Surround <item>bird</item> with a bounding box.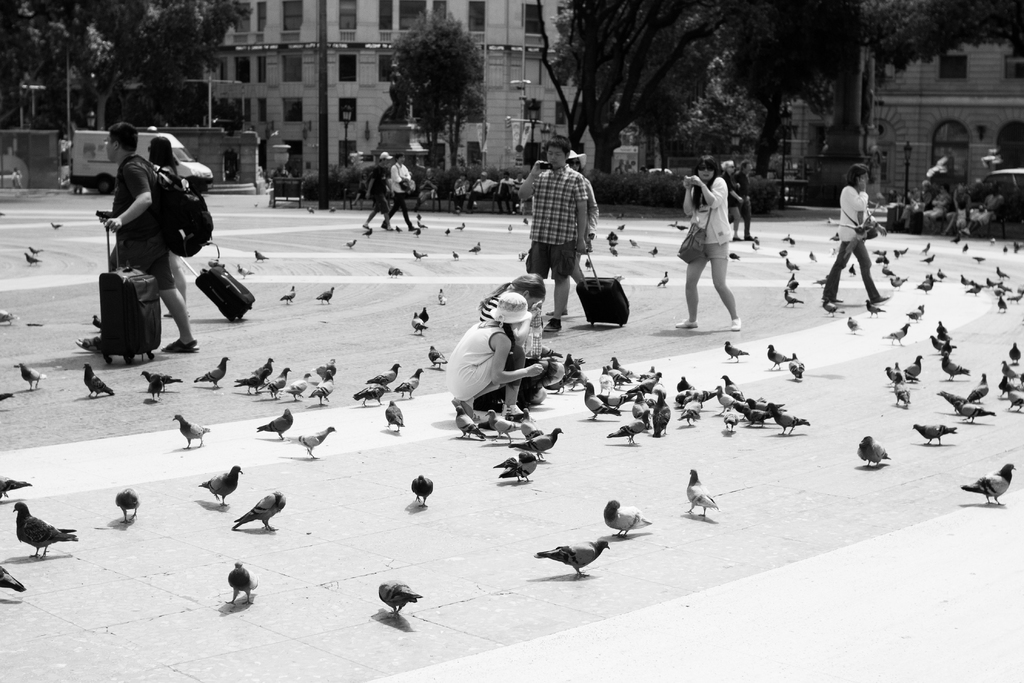
region(864, 297, 888, 320).
